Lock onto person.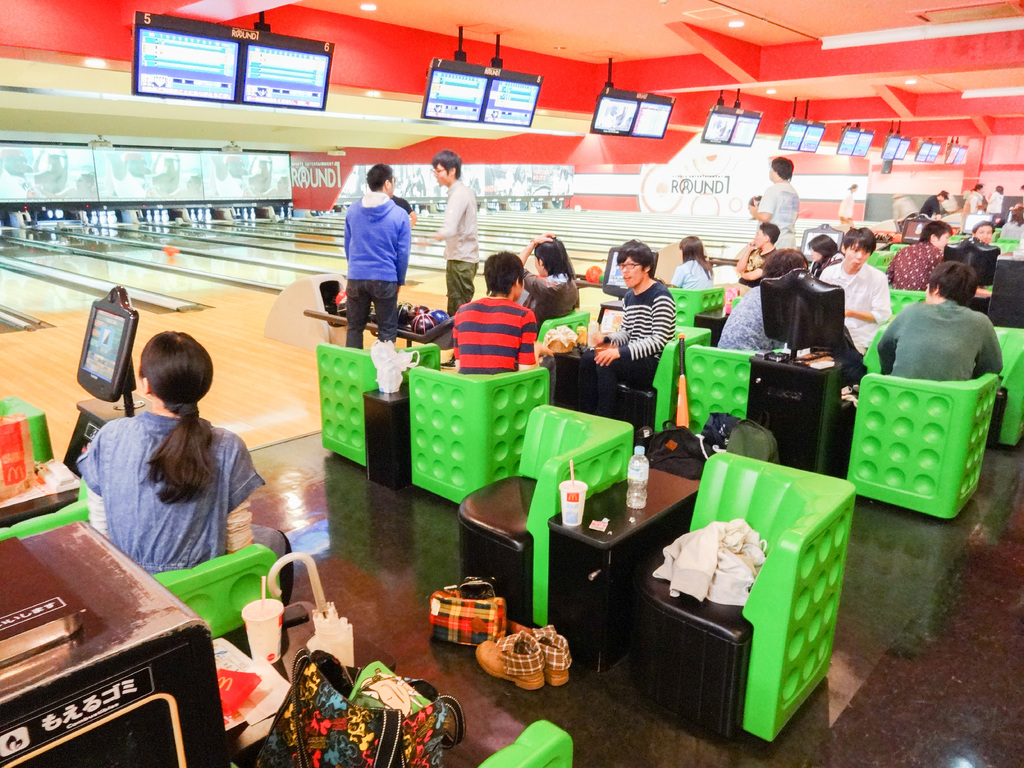
Locked: 964:182:990:214.
